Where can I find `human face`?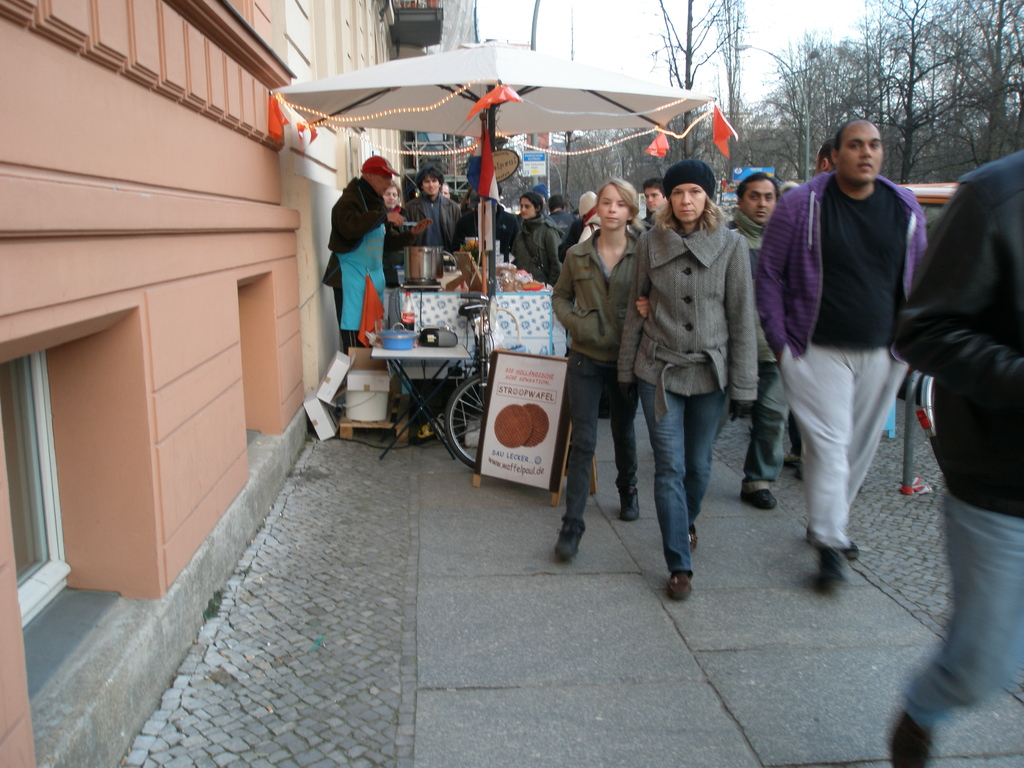
You can find it at (645,190,662,212).
